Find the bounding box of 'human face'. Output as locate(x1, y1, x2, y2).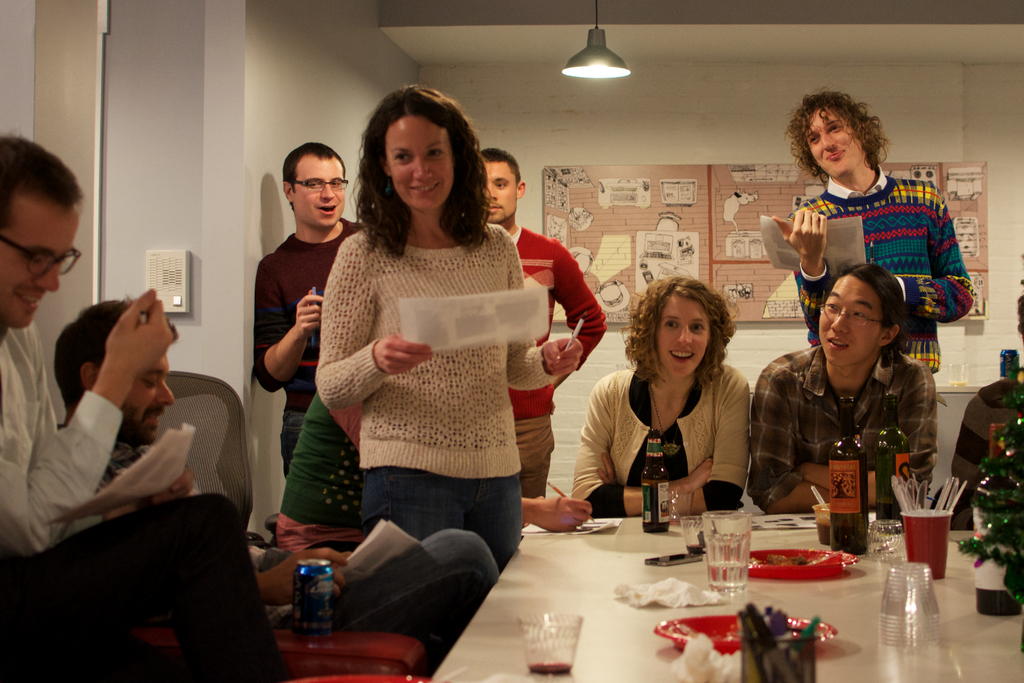
locate(814, 276, 881, 370).
